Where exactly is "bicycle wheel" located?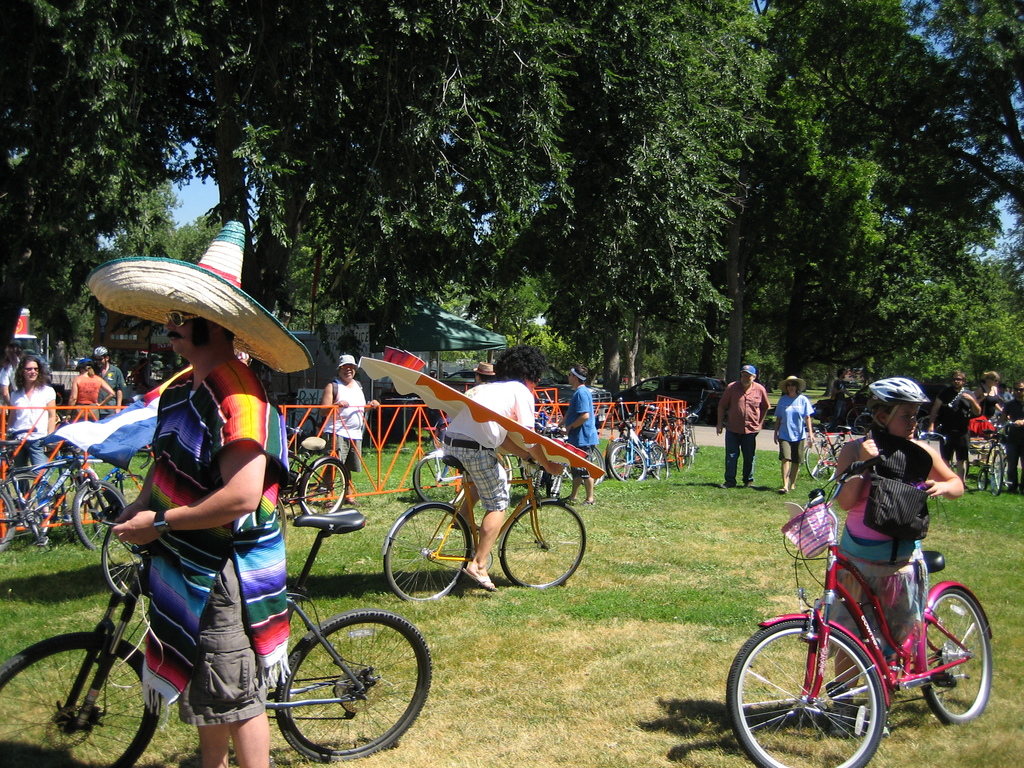
Its bounding box is crop(6, 472, 55, 541).
